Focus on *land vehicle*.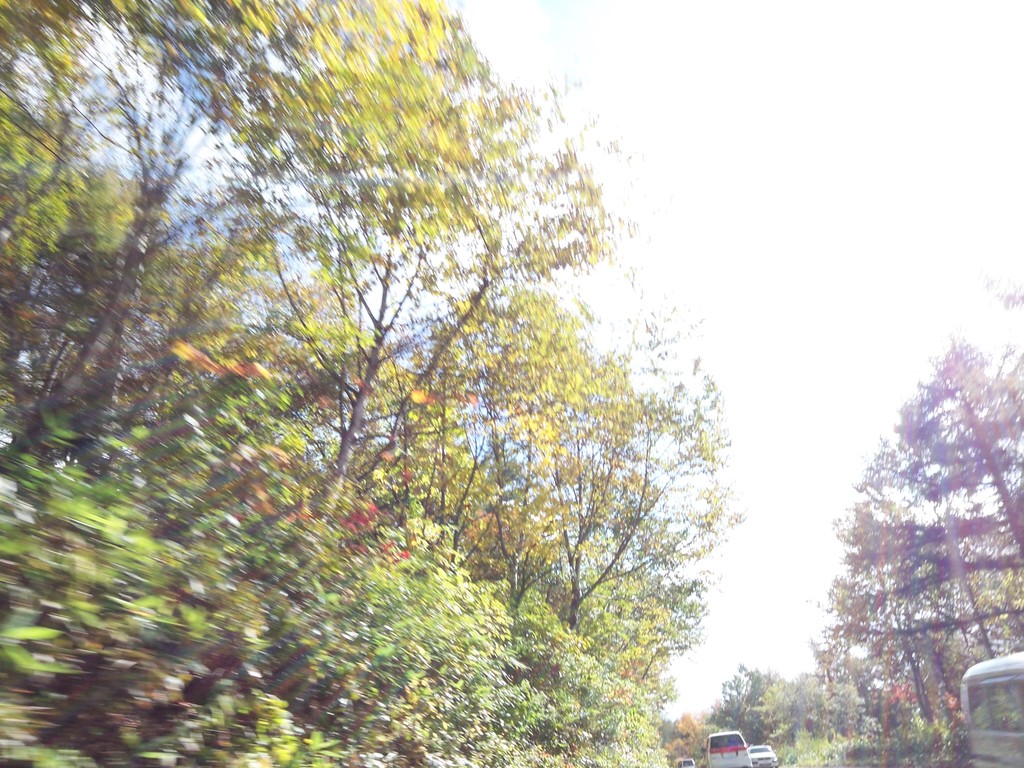
Focused at Rect(963, 654, 1023, 767).
